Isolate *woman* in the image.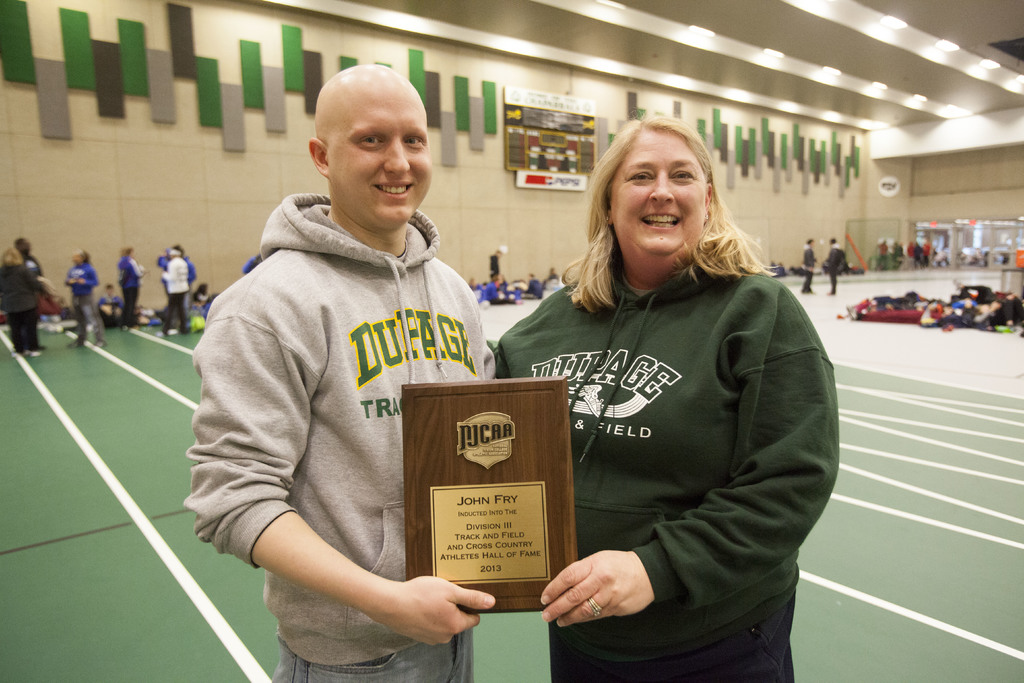
Isolated region: 116,247,150,334.
